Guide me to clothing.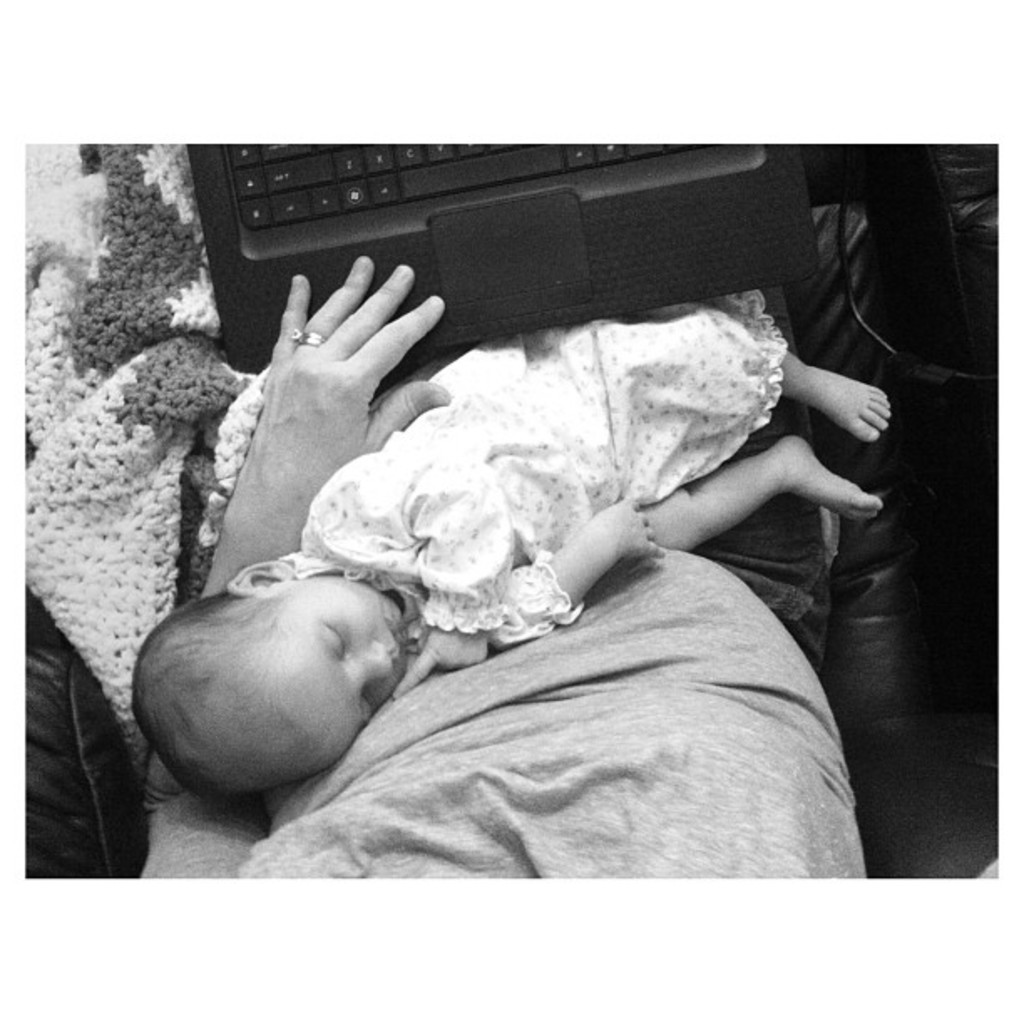
Guidance: select_region(273, 288, 788, 649).
